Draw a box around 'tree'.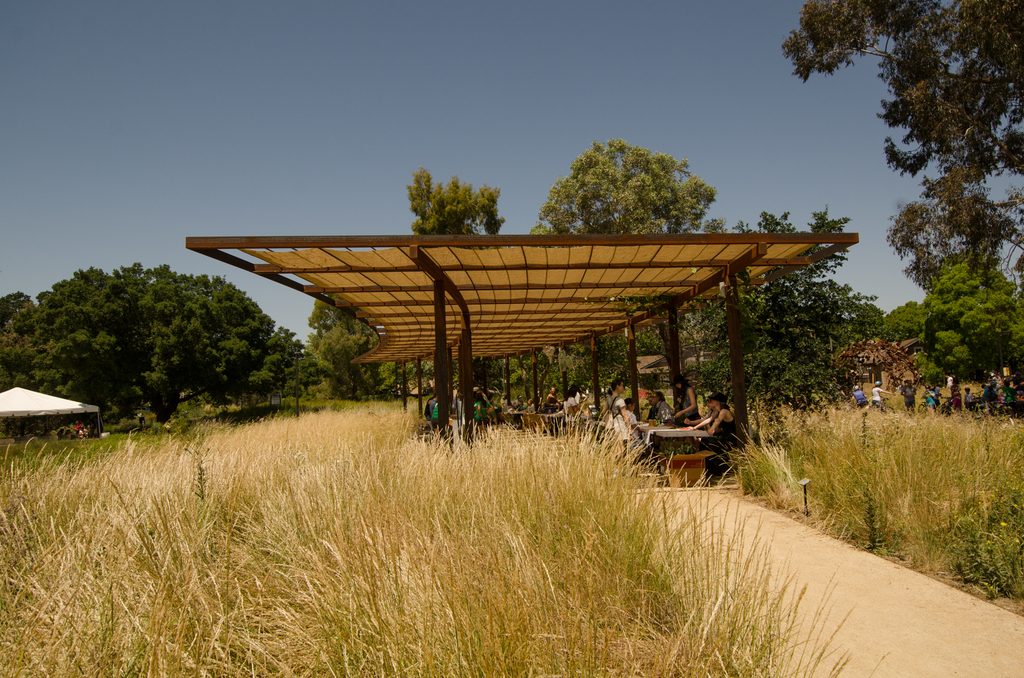
l=530, t=136, r=714, b=410.
